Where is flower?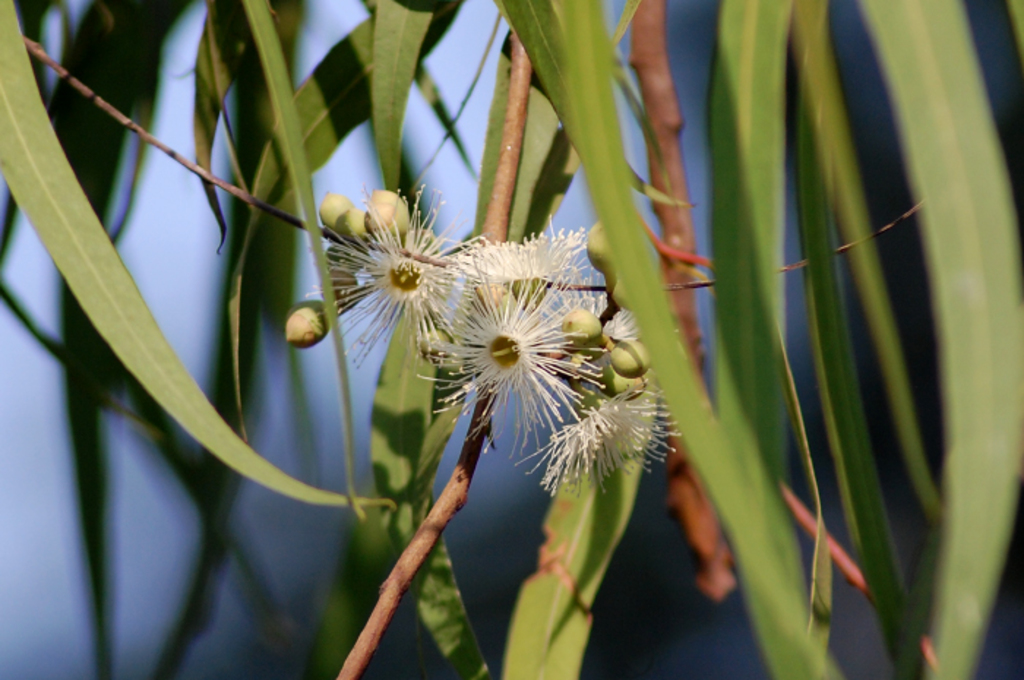
detection(572, 376, 658, 474).
